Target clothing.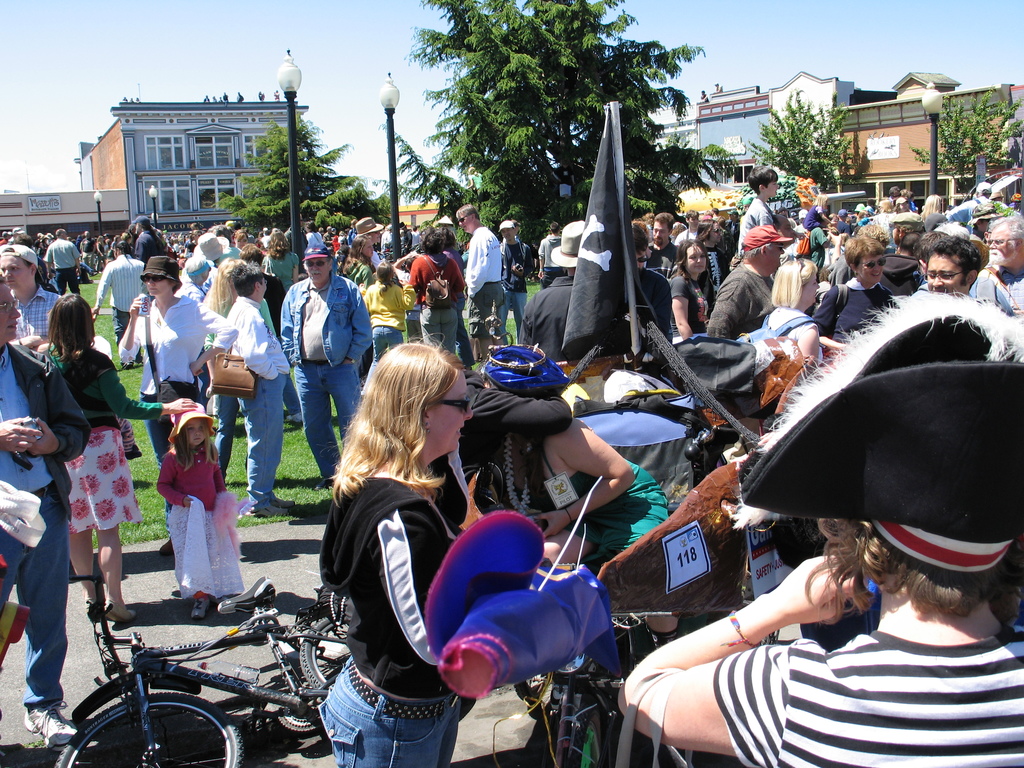
Target region: <bbox>349, 228, 356, 239</bbox>.
